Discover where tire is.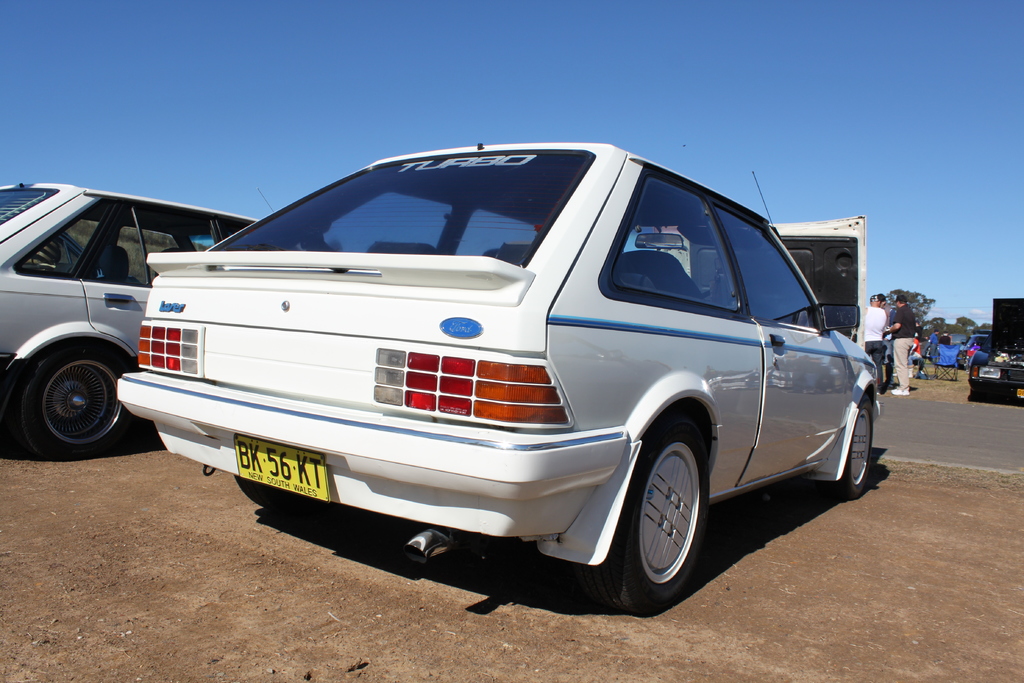
Discovered at 13/336/140/460.
